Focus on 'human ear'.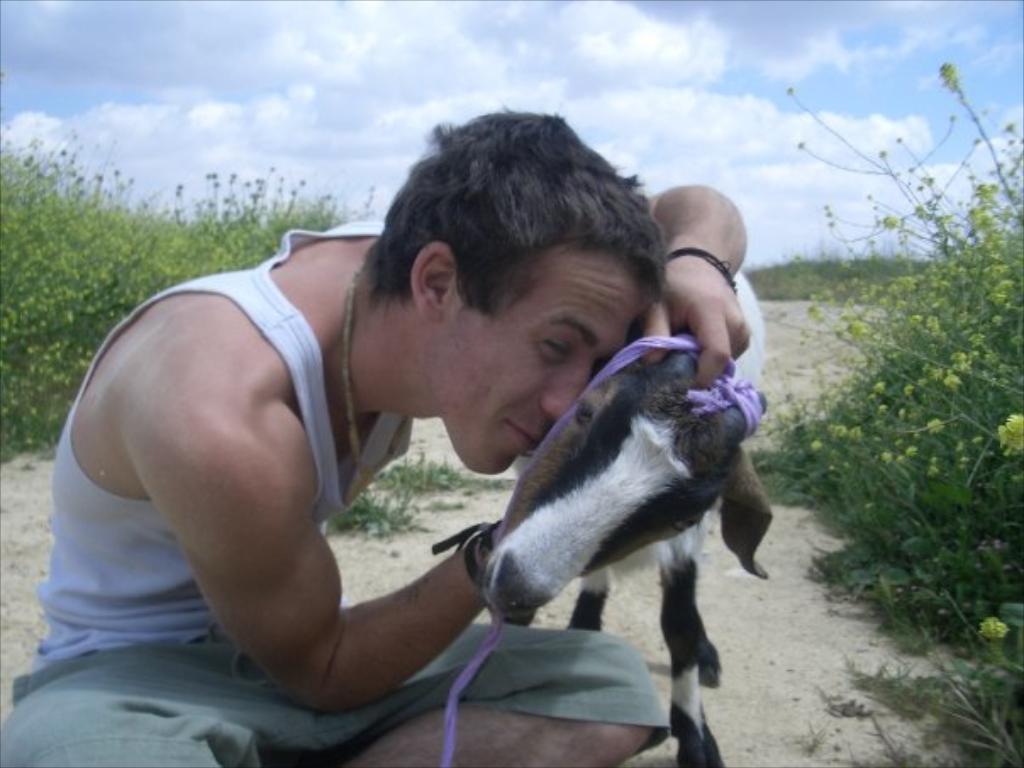
Focused at (left=412, top=241, right=458, bottom=312).
